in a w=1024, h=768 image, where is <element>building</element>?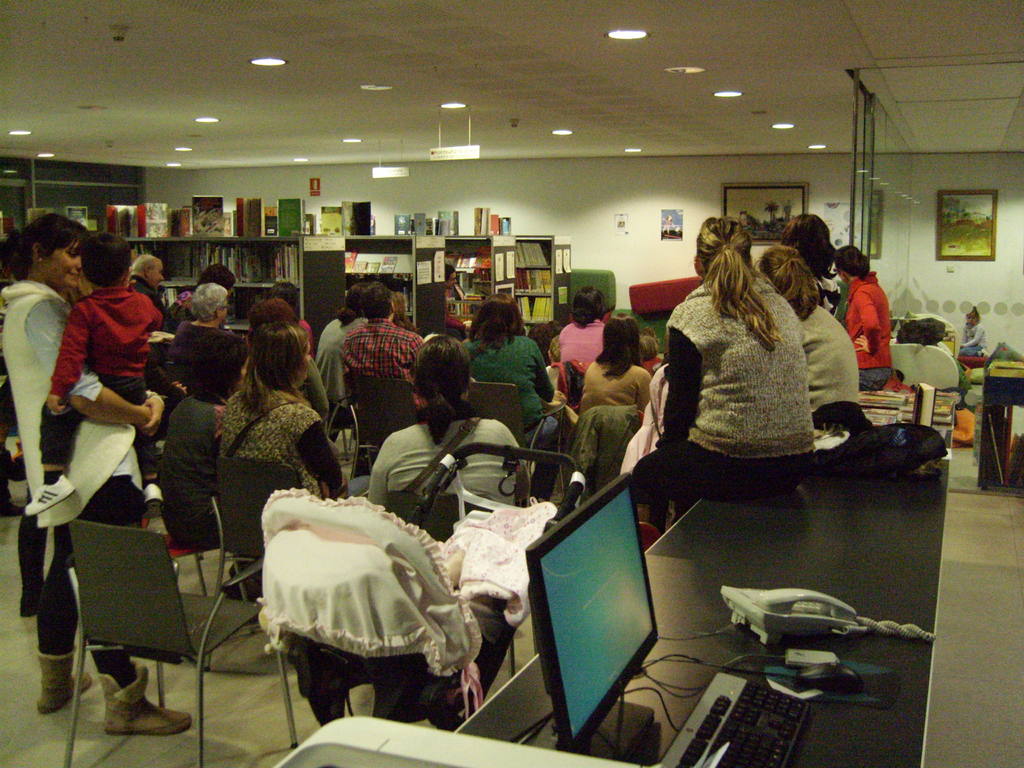
0:0:1023:767.
